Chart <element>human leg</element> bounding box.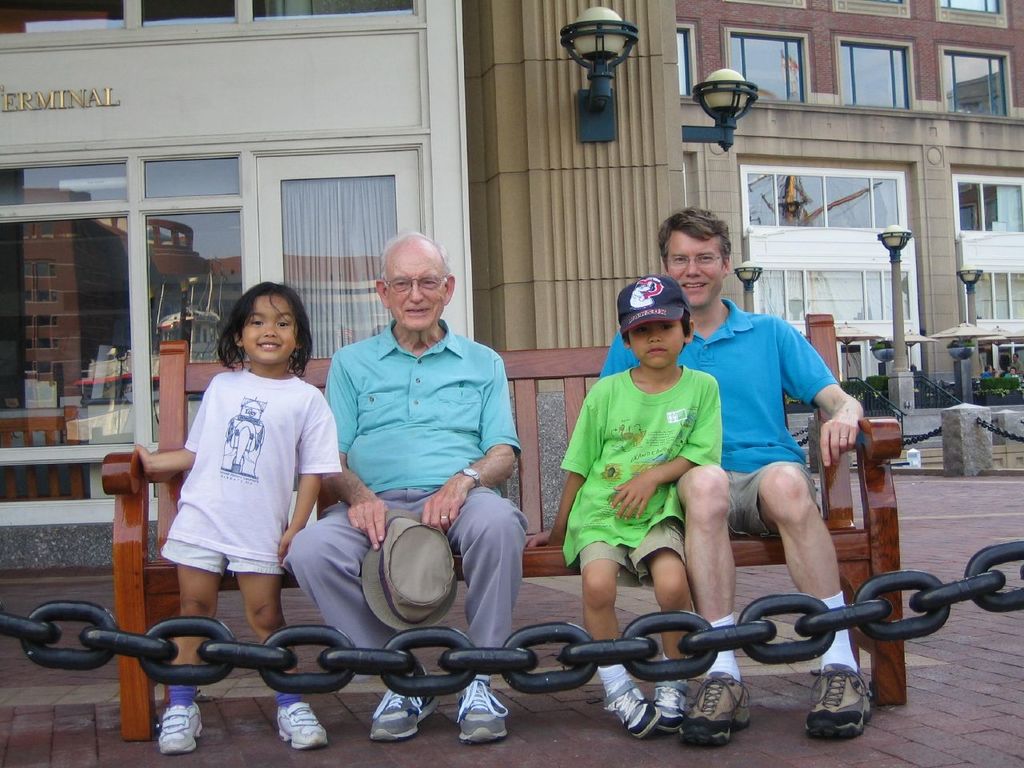
Charted: (641, 538, 695, 724).
